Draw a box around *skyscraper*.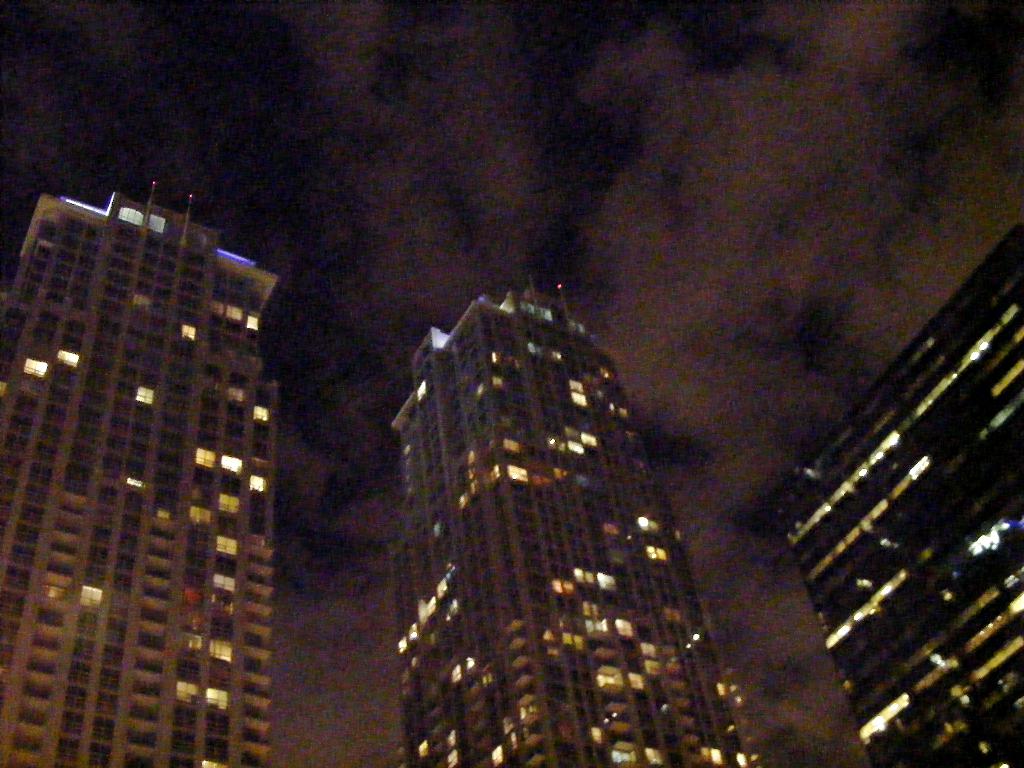
772,220,1022,765.
